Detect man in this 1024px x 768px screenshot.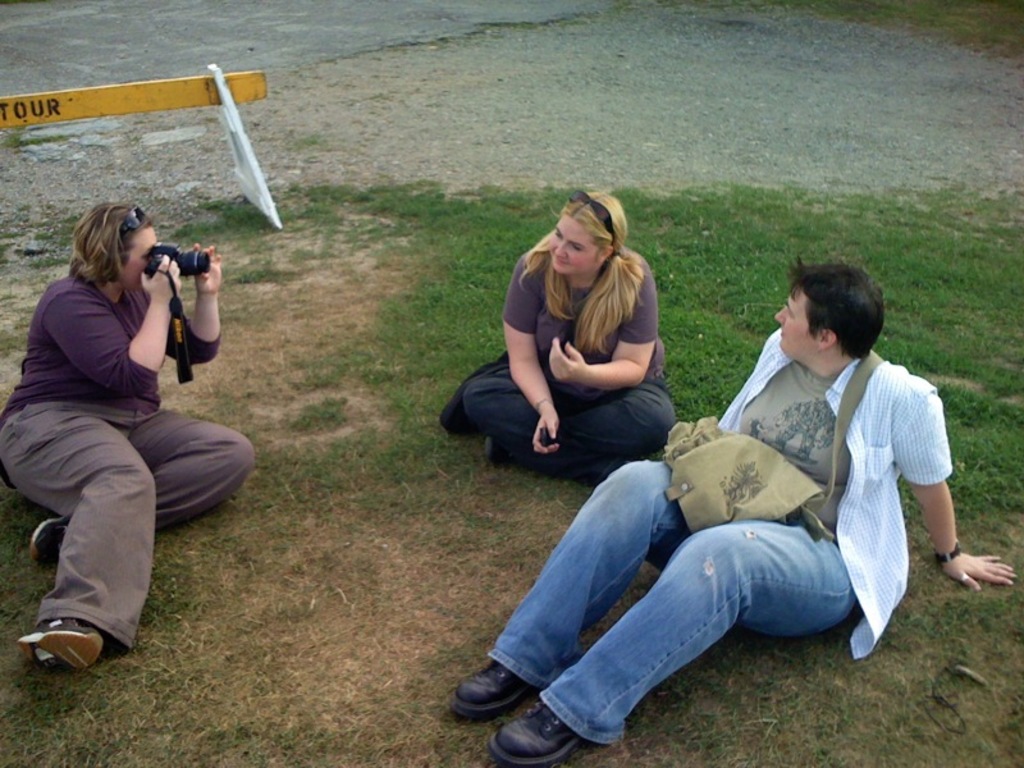
Detection: (559, 265, 947, 716).
